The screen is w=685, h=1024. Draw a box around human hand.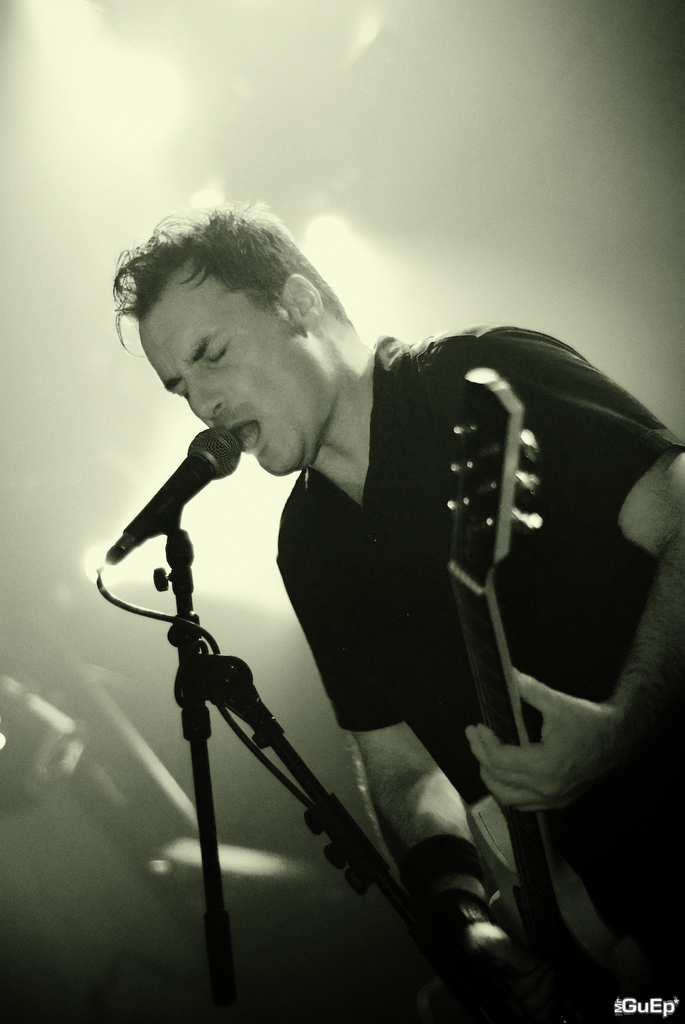
467/666/637/823.
